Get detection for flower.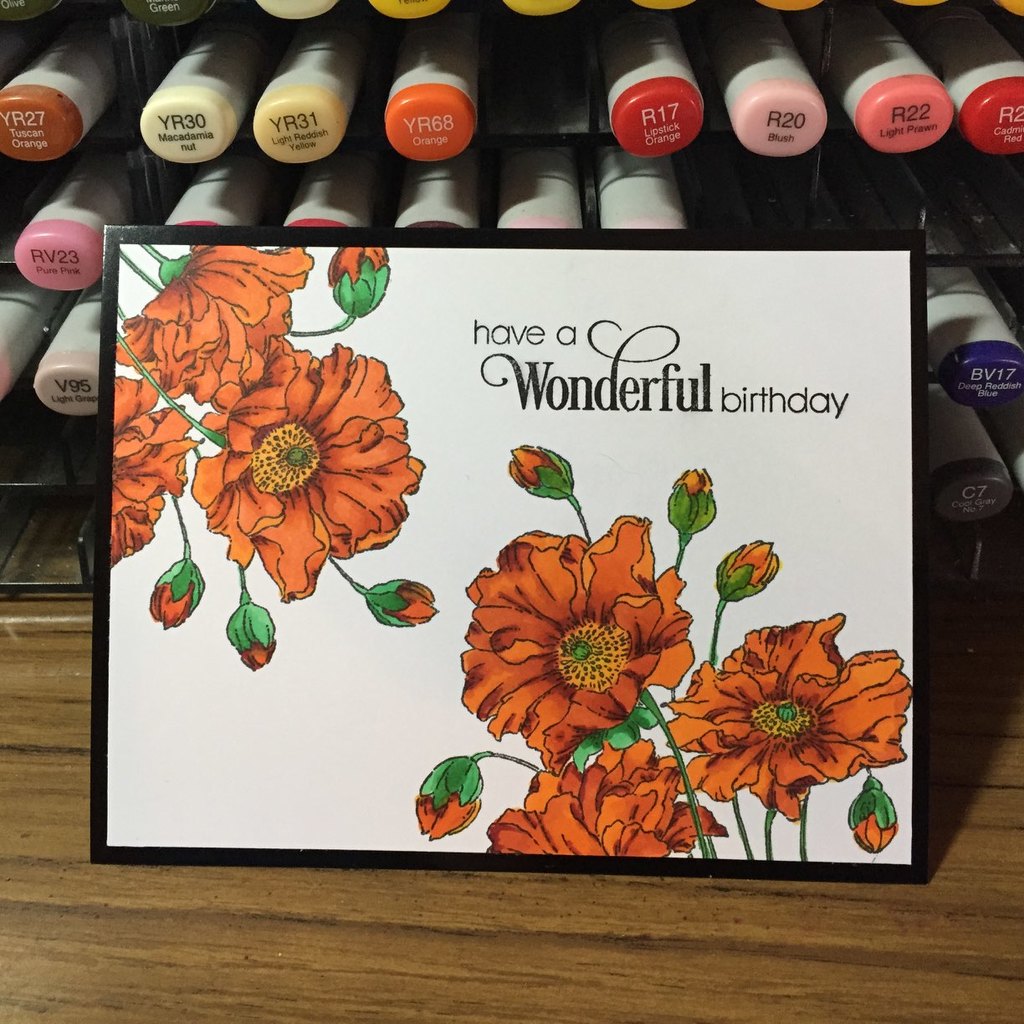
Detection: Rect(191, 342, 425, 603).
